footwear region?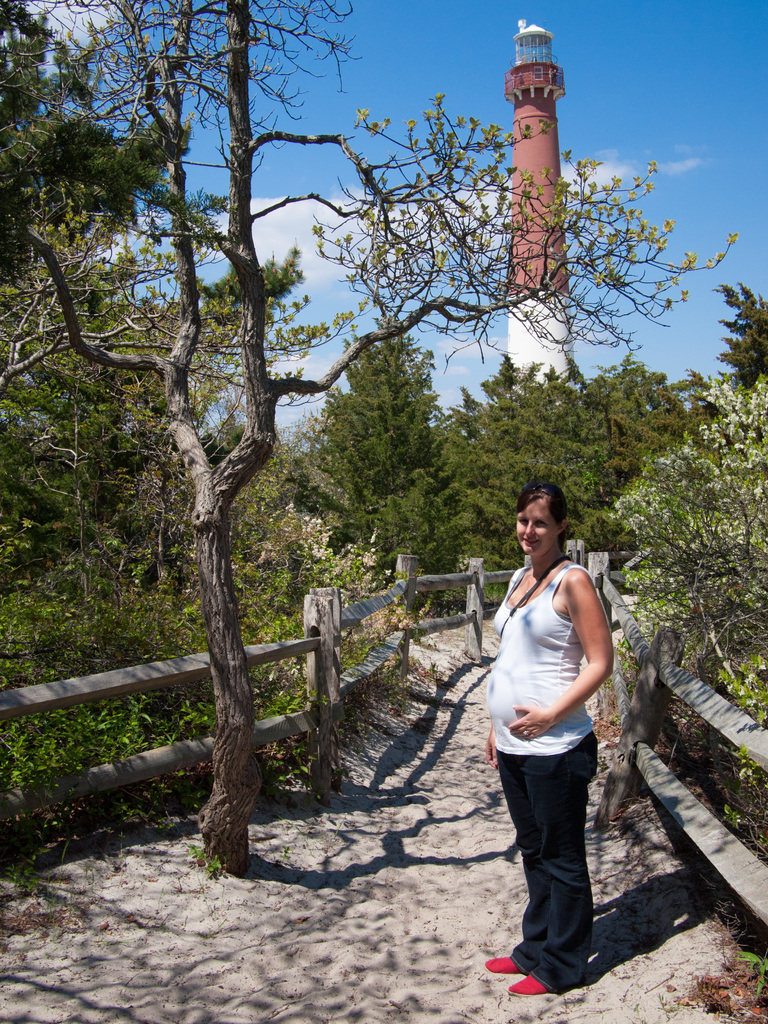
505,971,550,997
